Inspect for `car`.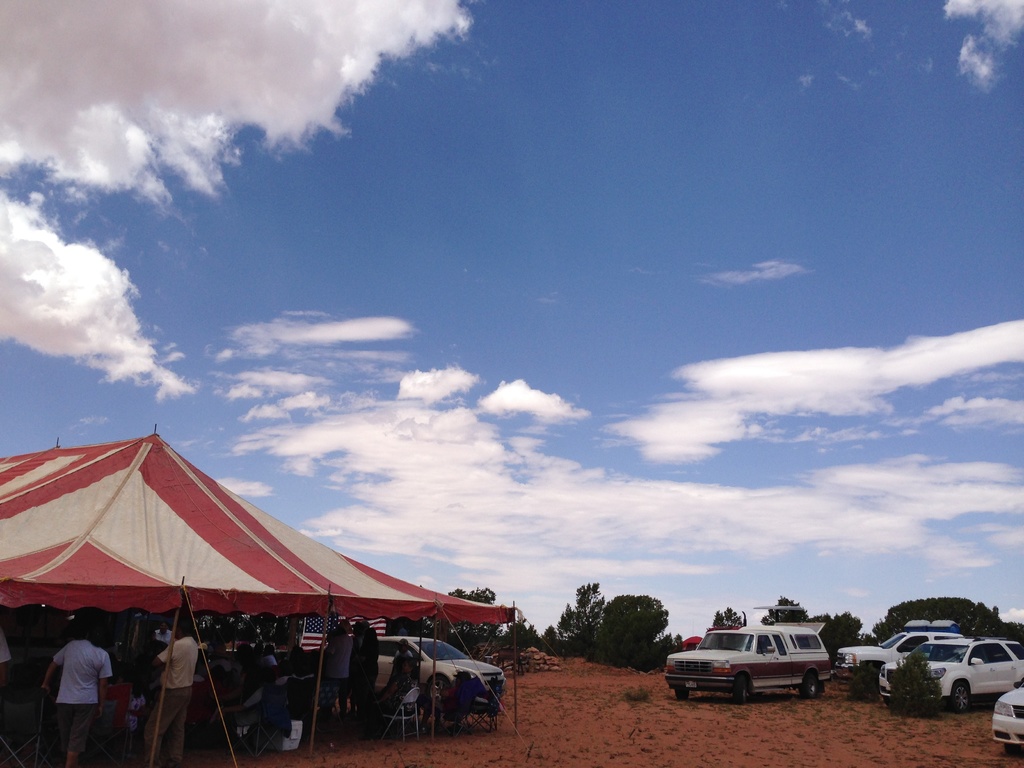
Inspection: 662 621 833 699.
